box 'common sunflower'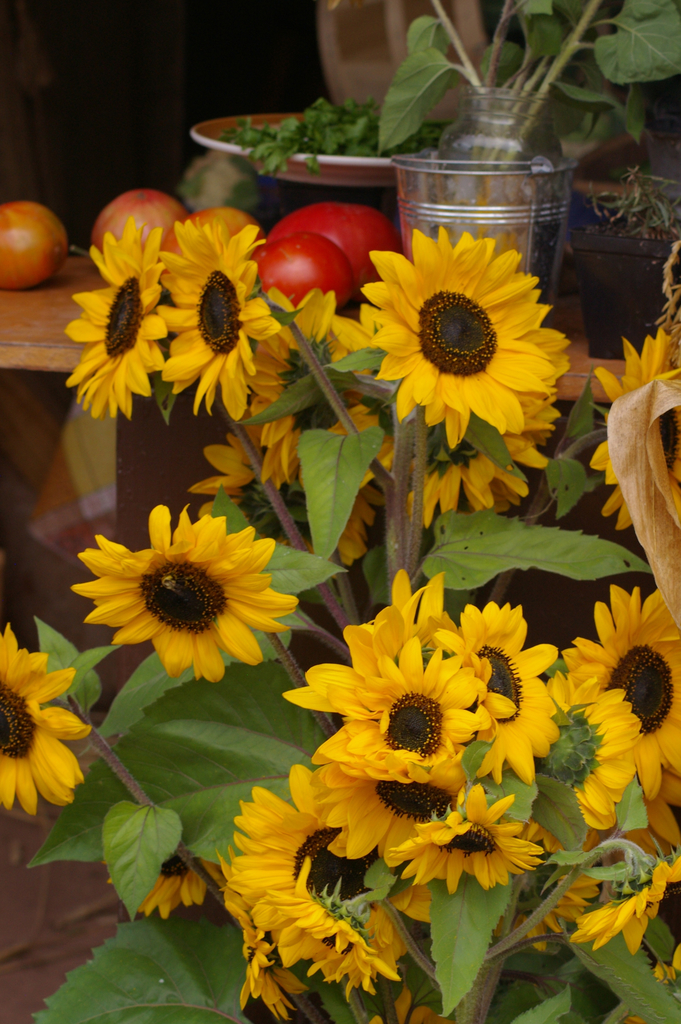
[359,226,558,451]
